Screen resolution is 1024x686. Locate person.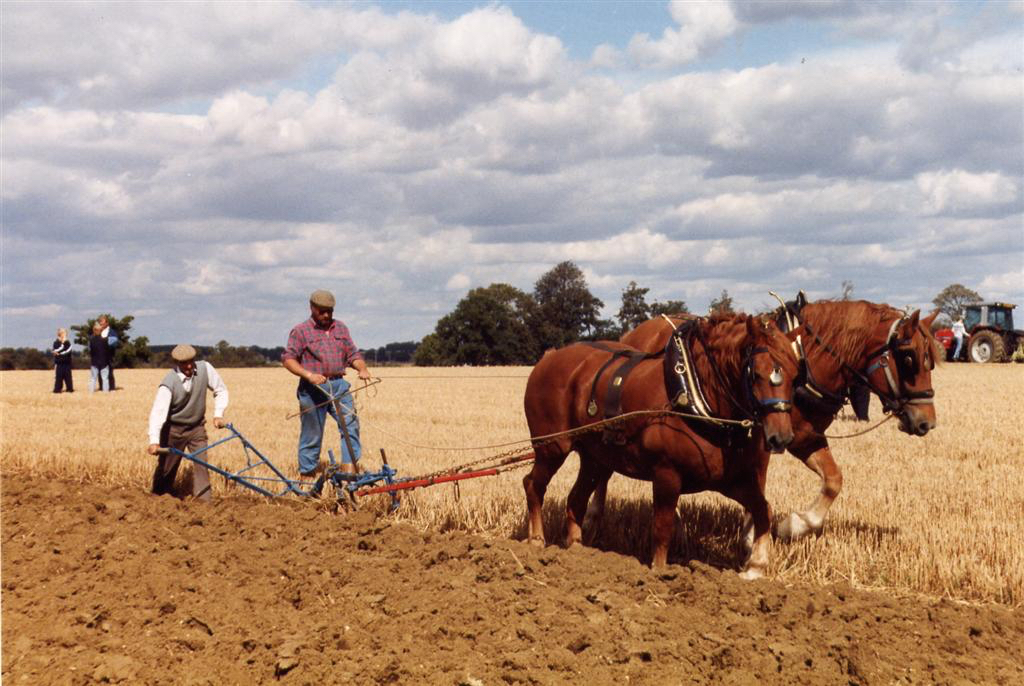
region(148, 340, 228, 500).
